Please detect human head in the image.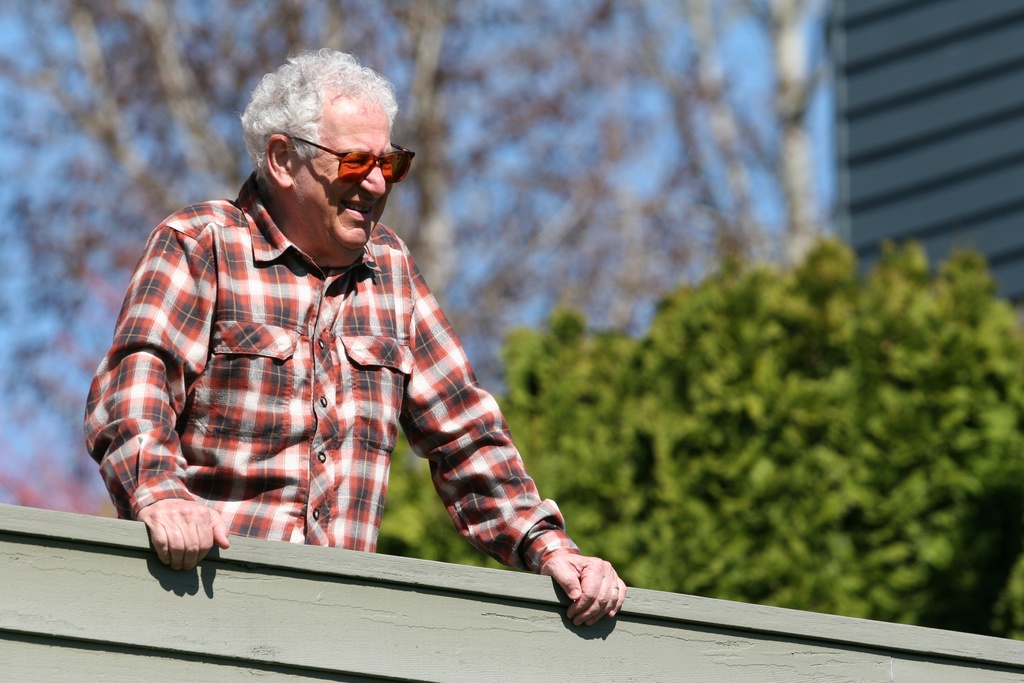
(253,65,413,265).
